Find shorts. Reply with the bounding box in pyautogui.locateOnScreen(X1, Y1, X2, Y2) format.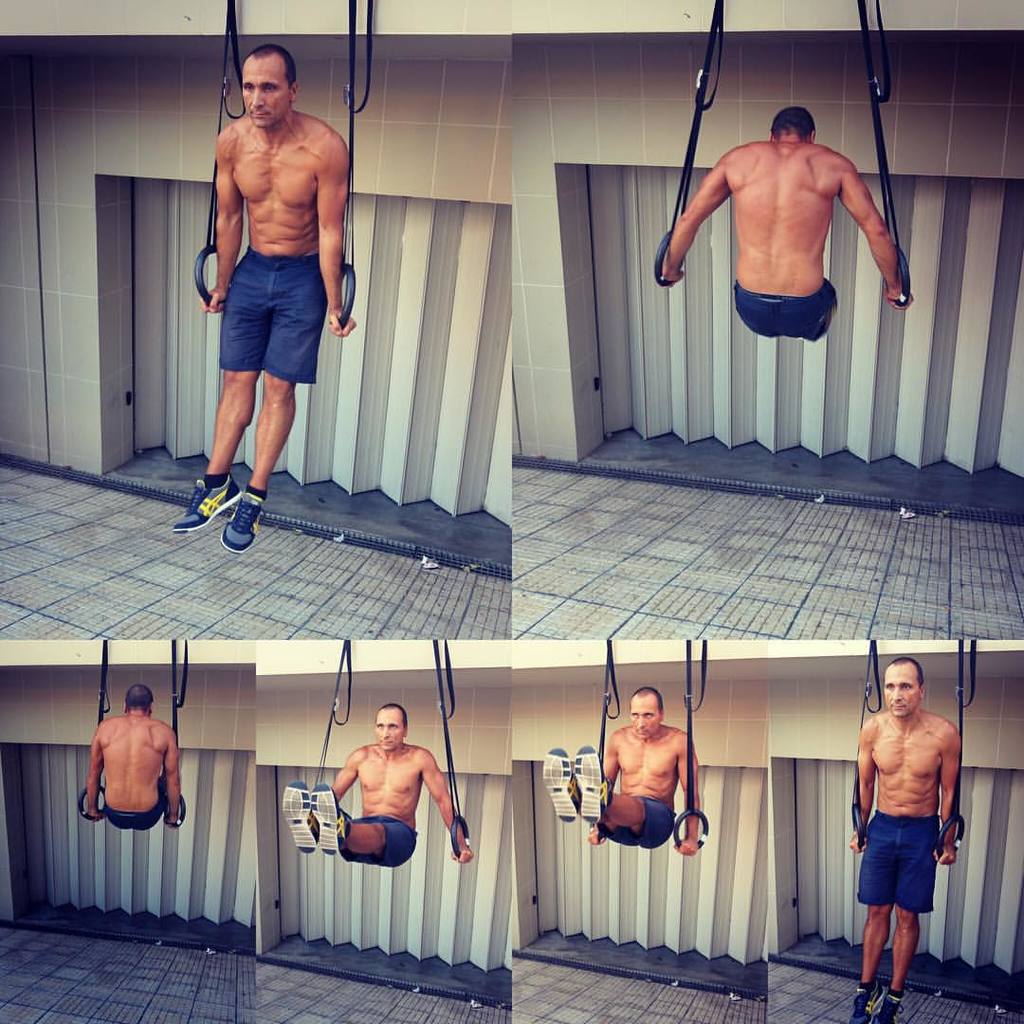
pyautogui.locateOnScreen(199, 245, 324, 389).
